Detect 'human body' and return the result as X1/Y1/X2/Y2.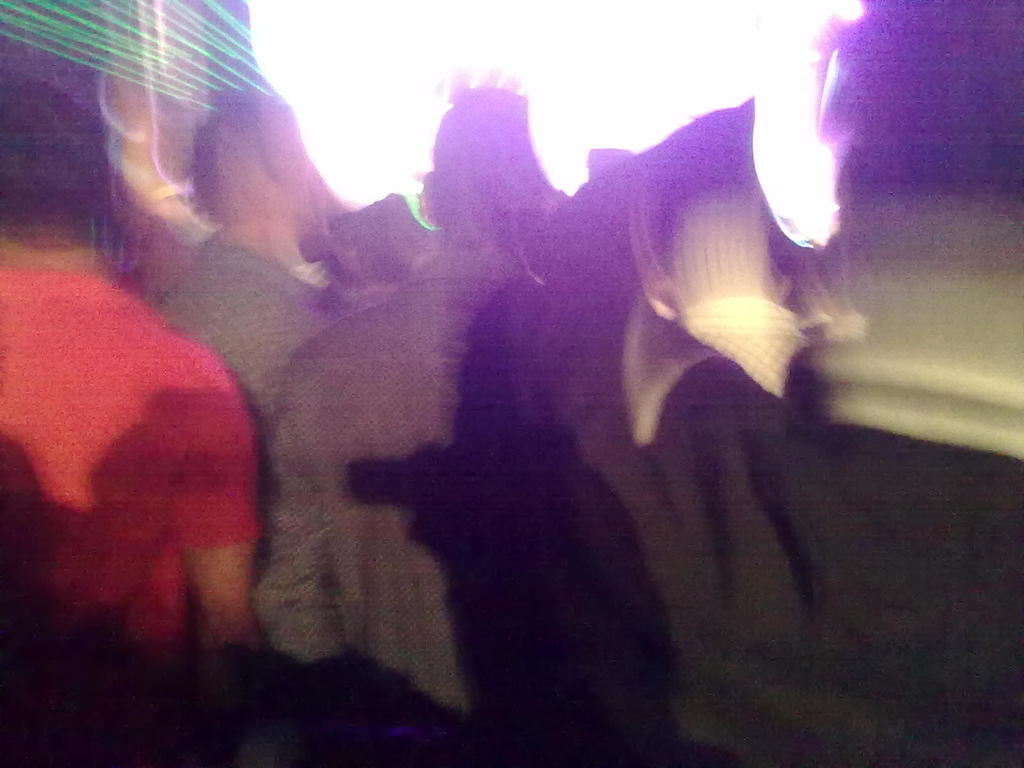
0/41/259/767.
